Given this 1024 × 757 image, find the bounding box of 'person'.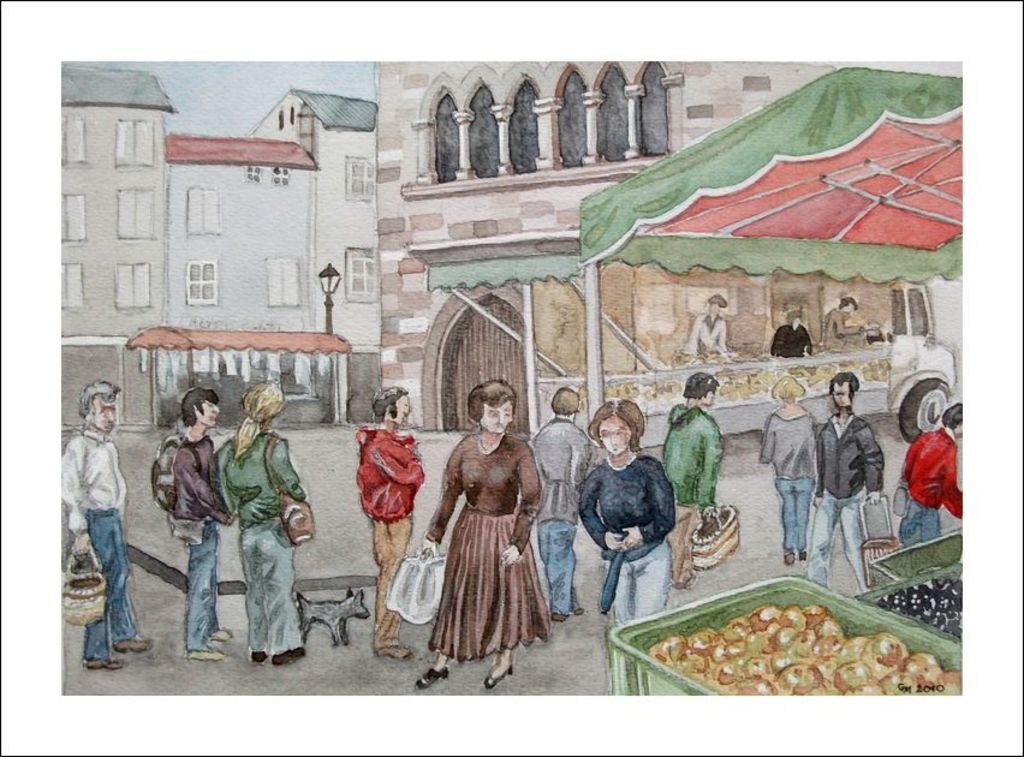
bbox=(823, 296, 873, 347).
